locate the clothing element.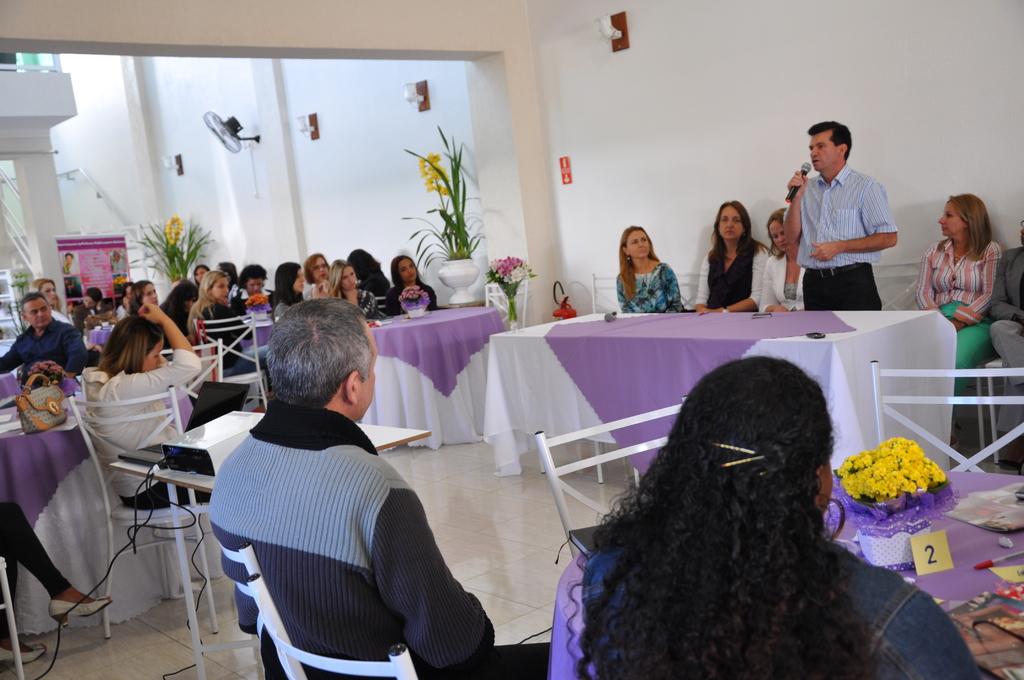
Element bbox: BBox(755, 243, 790, 311).
